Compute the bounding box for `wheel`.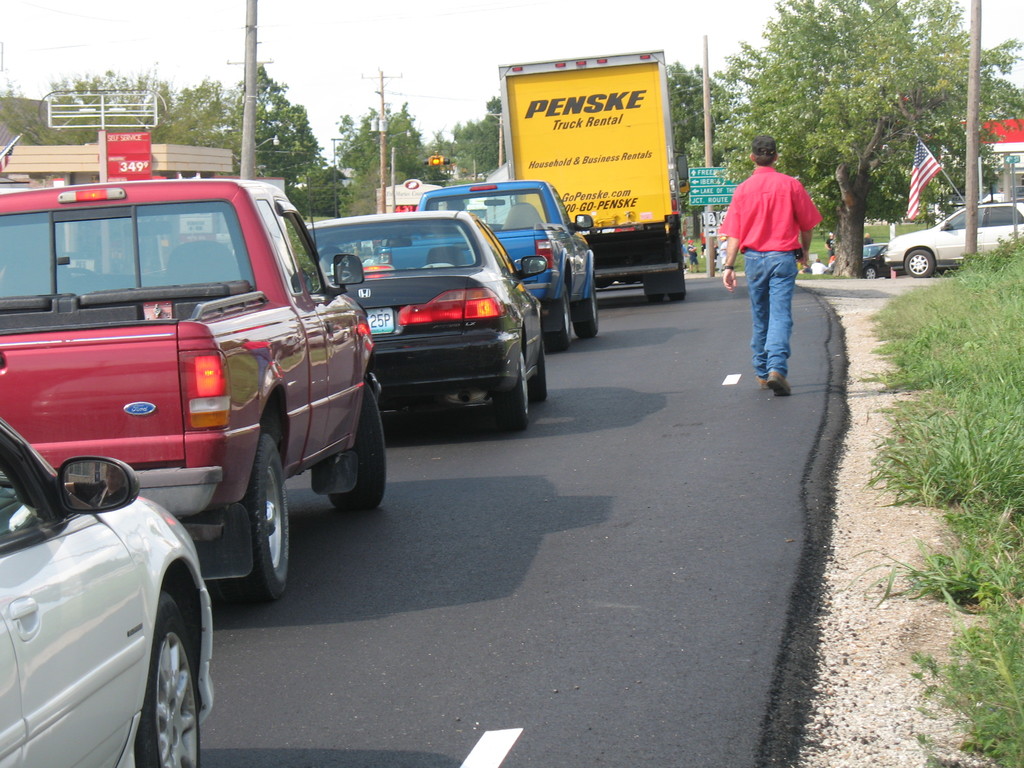
x1=232, y1=422, x2=300, y2=607.
